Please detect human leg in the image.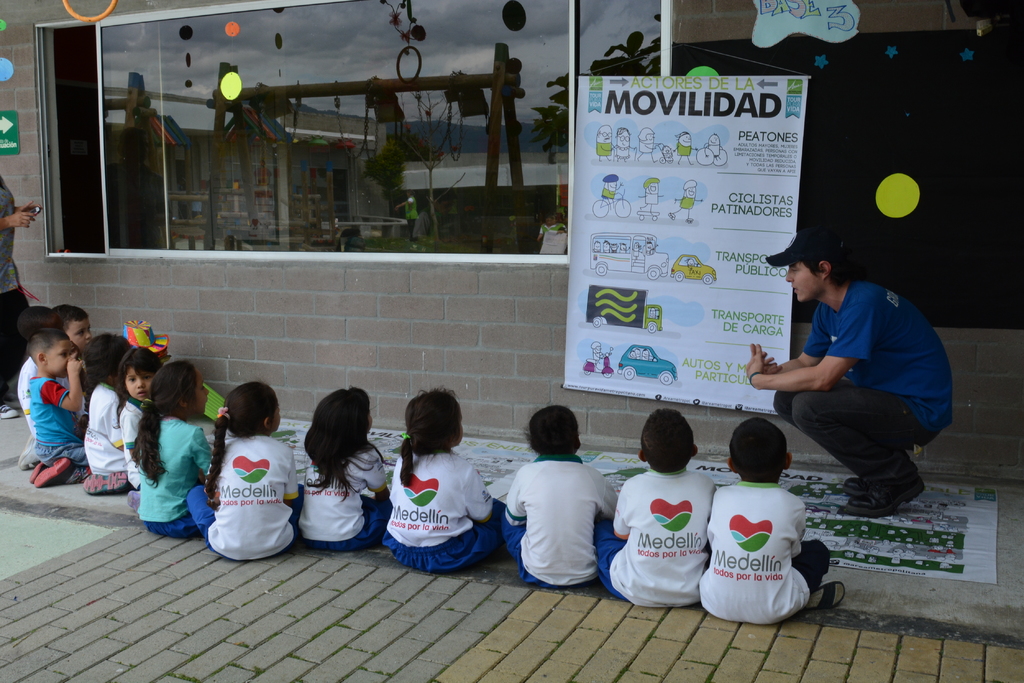
[left=770, top=380, right=941, bottom=519].
